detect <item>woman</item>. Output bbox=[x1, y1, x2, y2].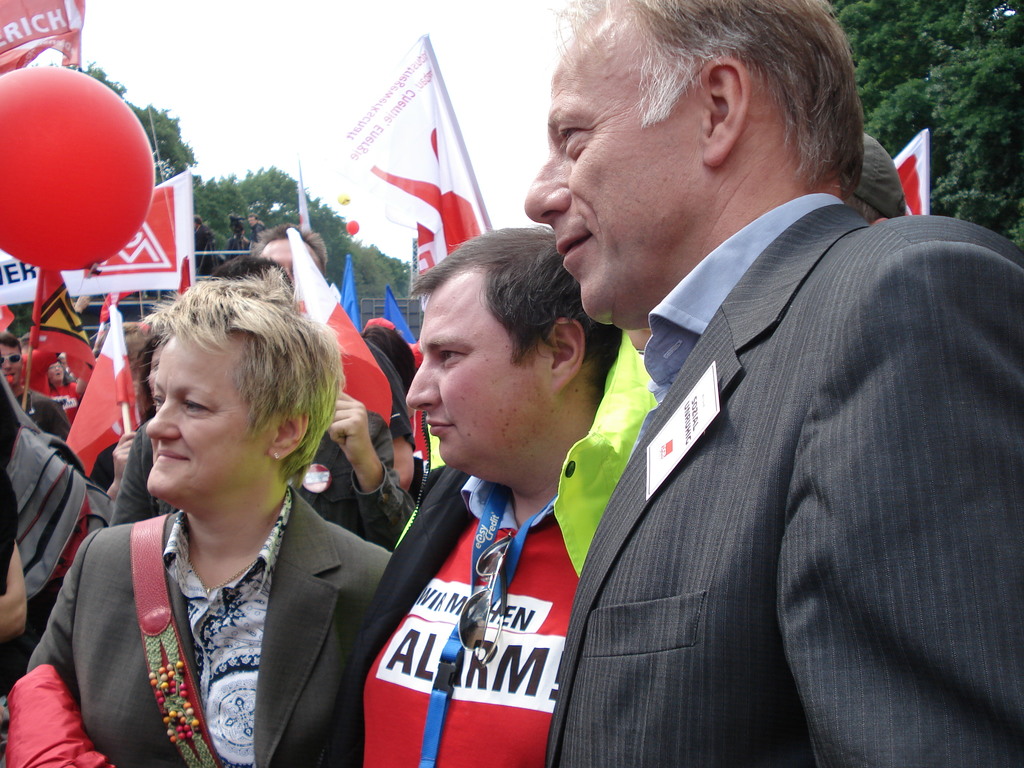
bbox=[0, 256, 400, 767].
